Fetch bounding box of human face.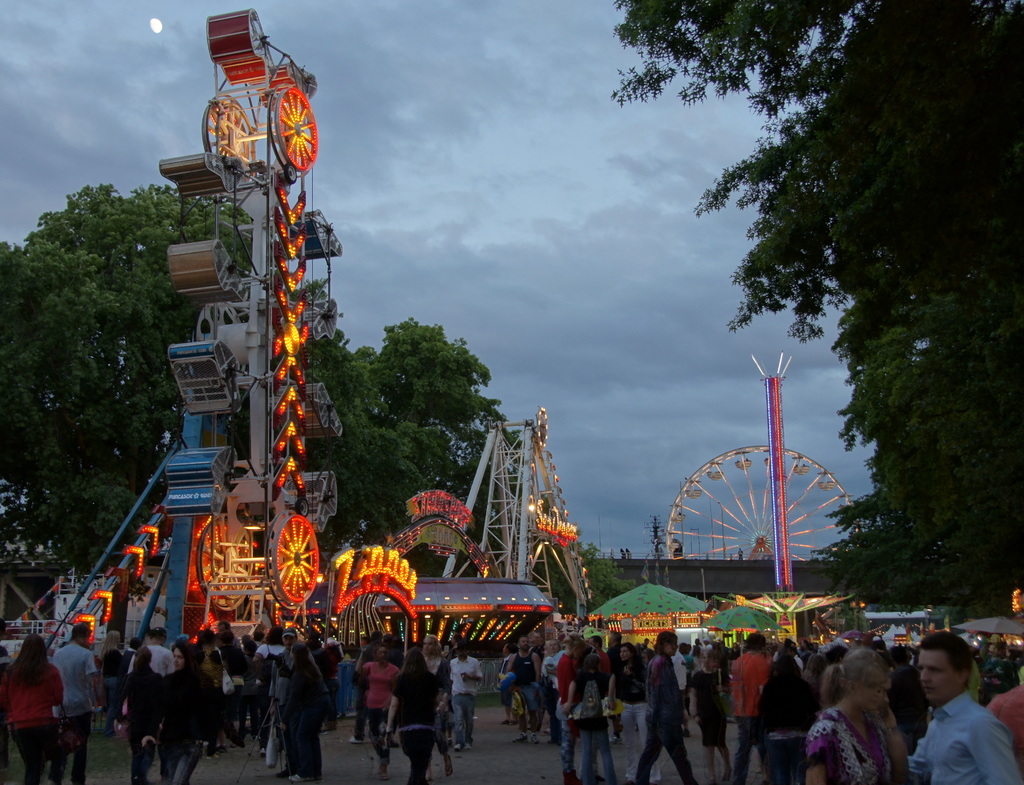
Bbox: {"left": 671, "top": 635, "right": 678, "bottom": 653}.
